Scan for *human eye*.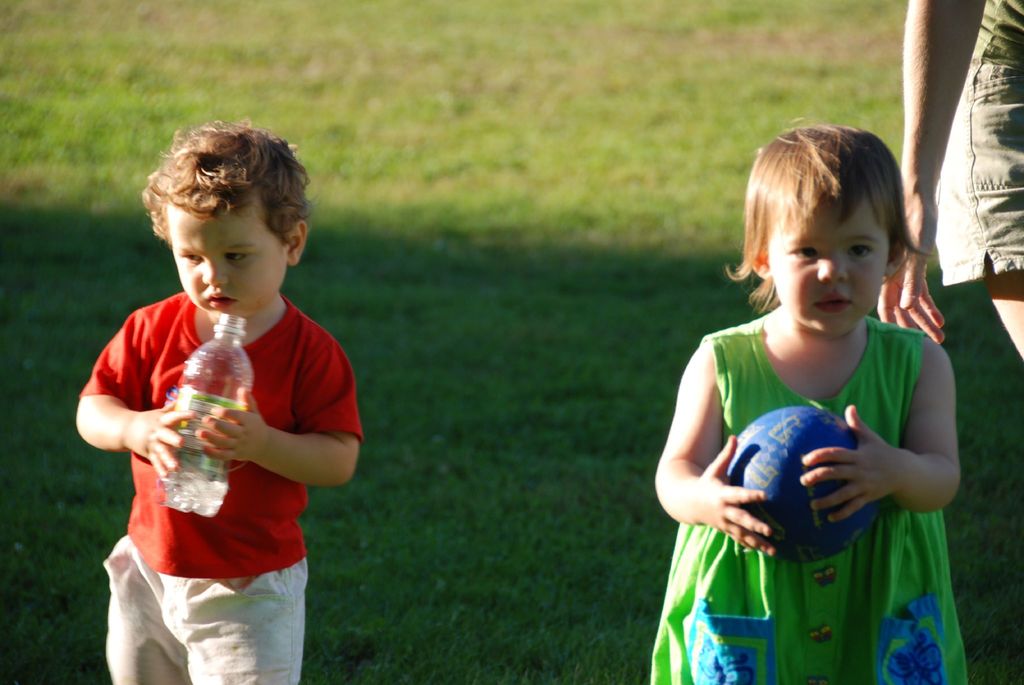
Scan result: [x1=787, y1=243, x2=819, y2=262].
